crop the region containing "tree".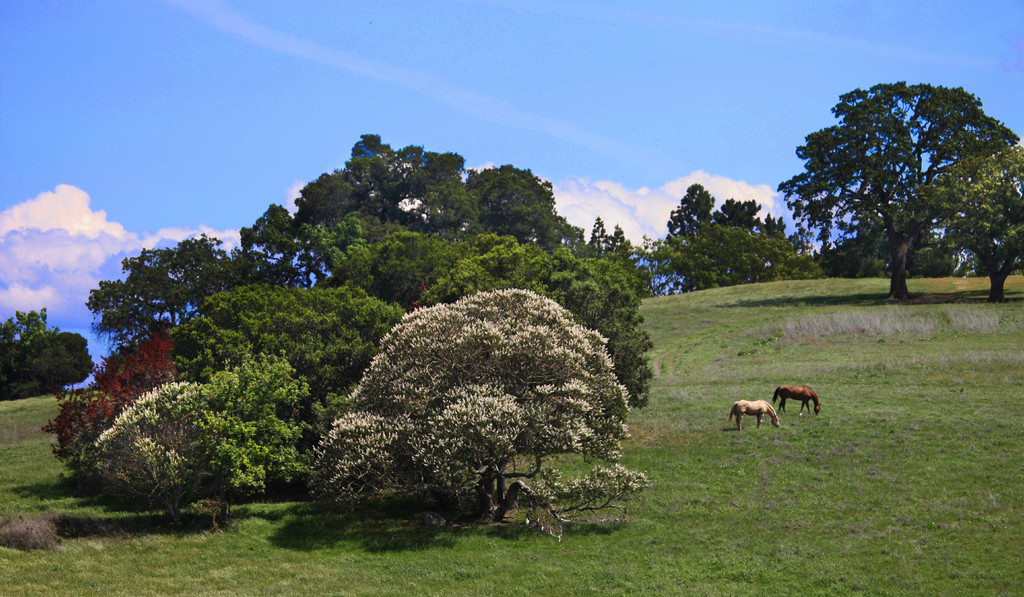
Crop region: [776,80,1020,303].
